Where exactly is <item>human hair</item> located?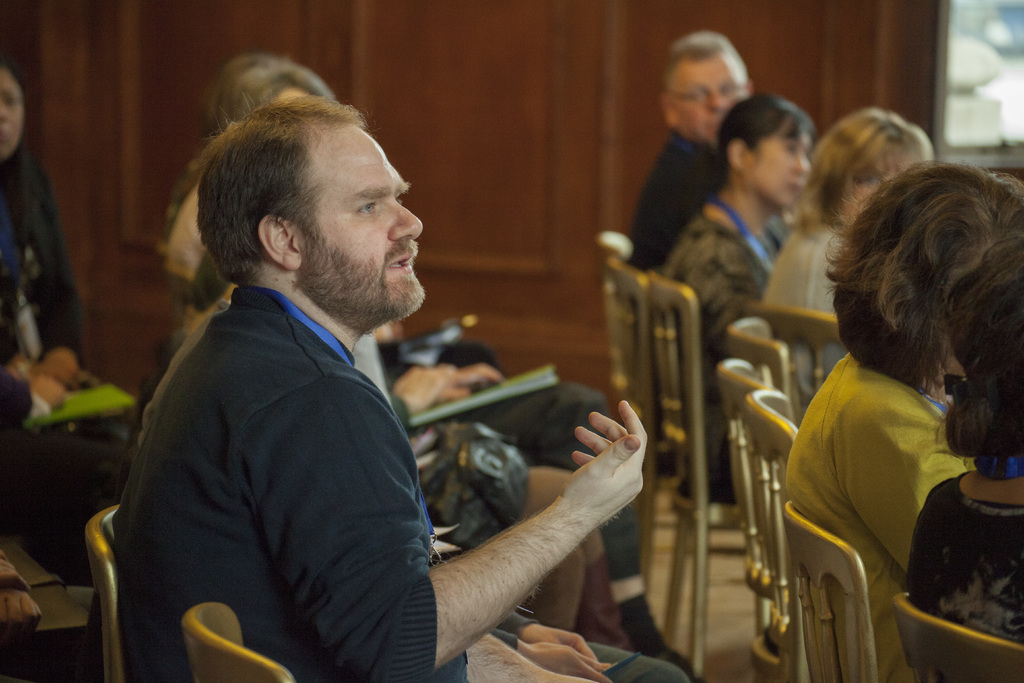
Its bounding box is bbox(930, 232, 1023, 462).
